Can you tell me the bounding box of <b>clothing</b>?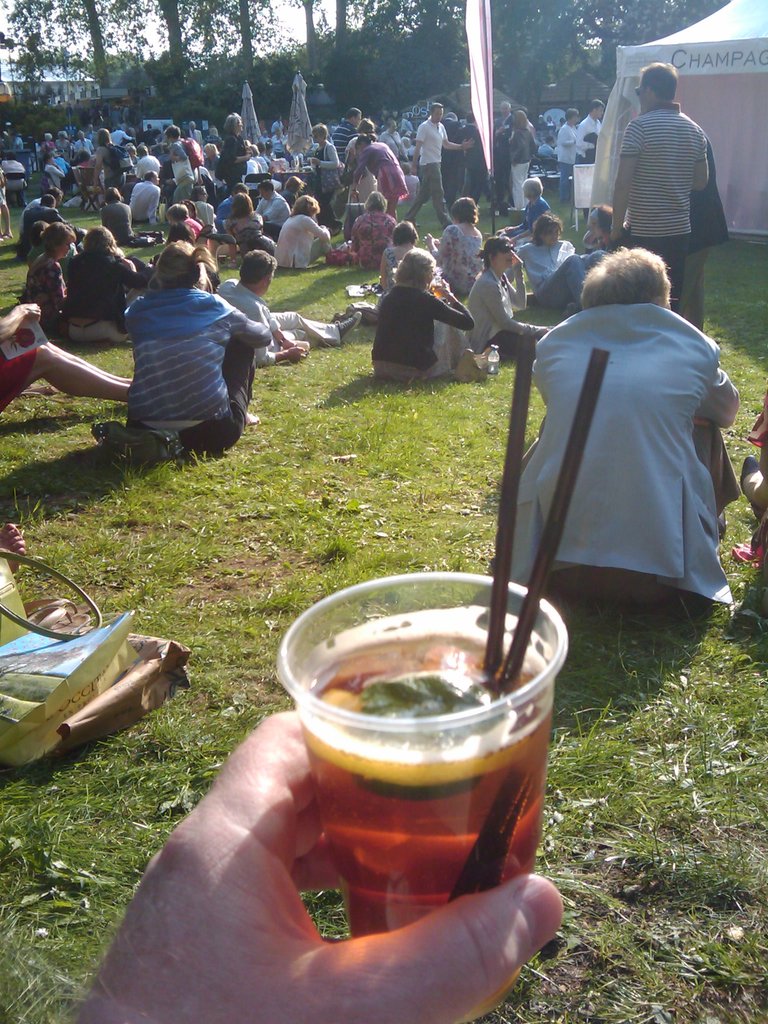
<region>367, 276, 472, 372</region>.
